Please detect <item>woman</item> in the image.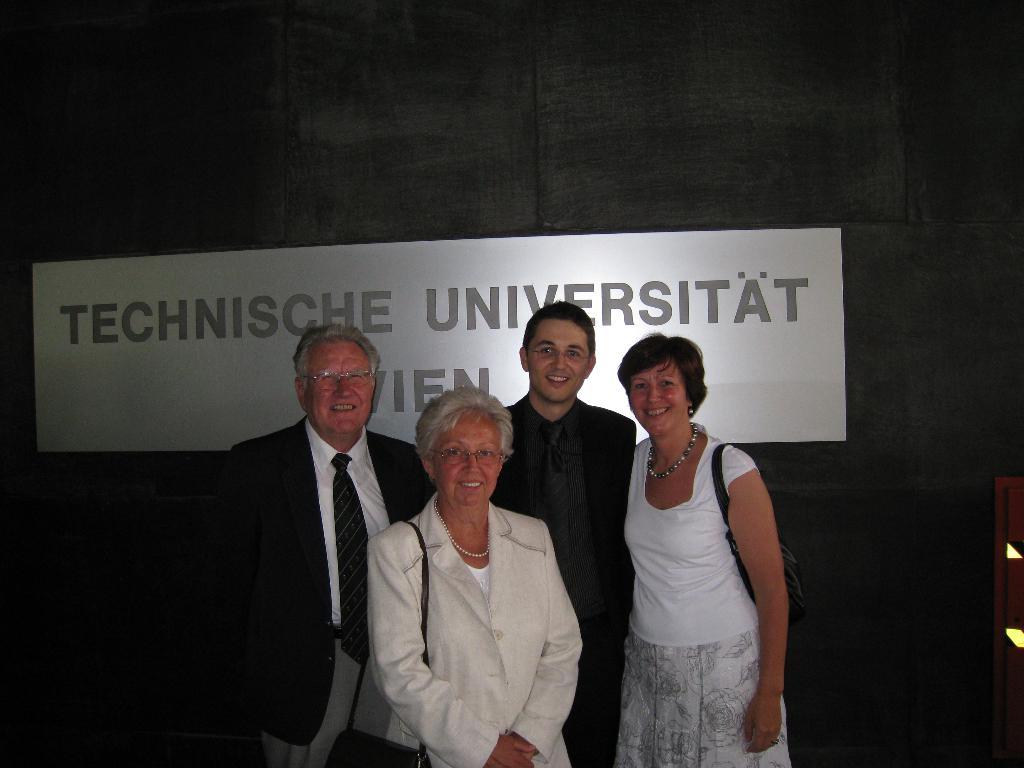
[left=370, top=383, right=584, bottom=767].
